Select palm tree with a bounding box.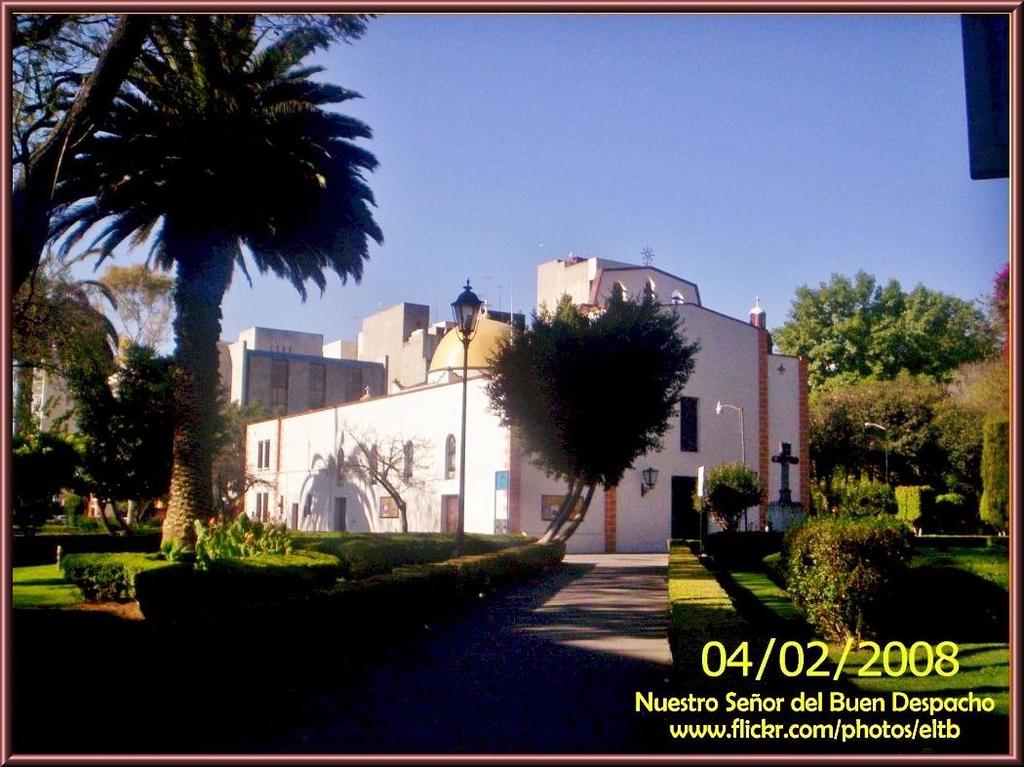
crop(502, 292, 686, 596).
